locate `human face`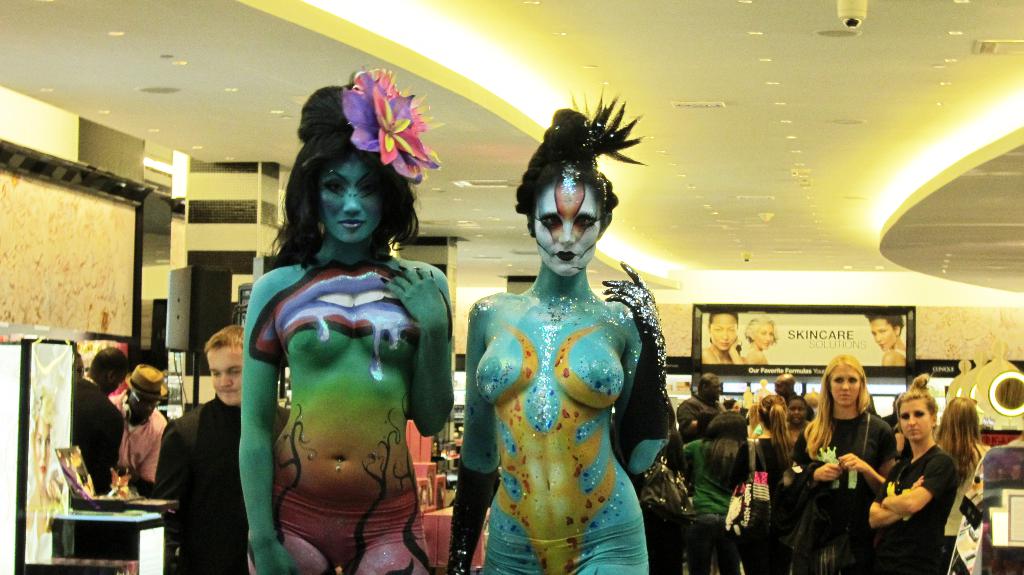
831, 370, 861, 409
